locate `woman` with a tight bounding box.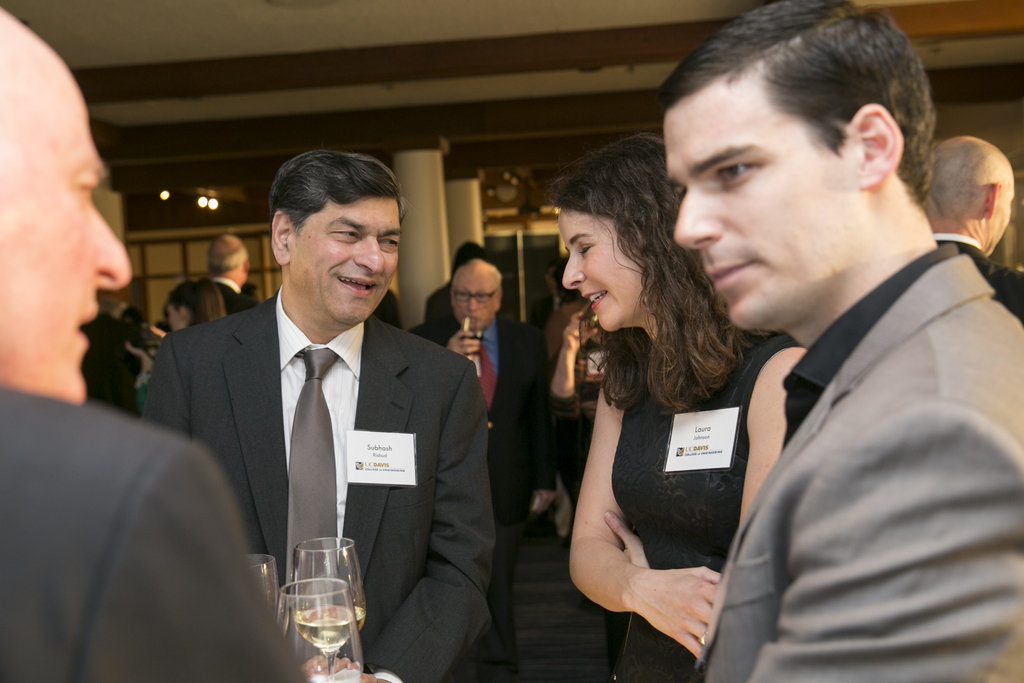
select_region(539, 143, 783, 673).
